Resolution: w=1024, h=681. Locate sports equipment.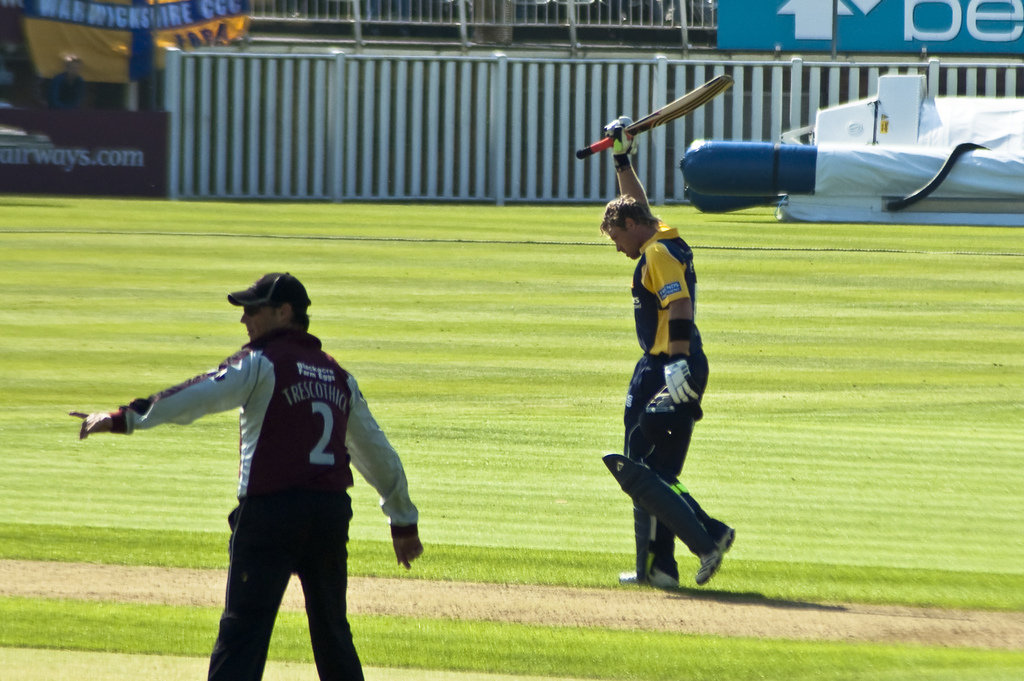
604:116:644:172.
